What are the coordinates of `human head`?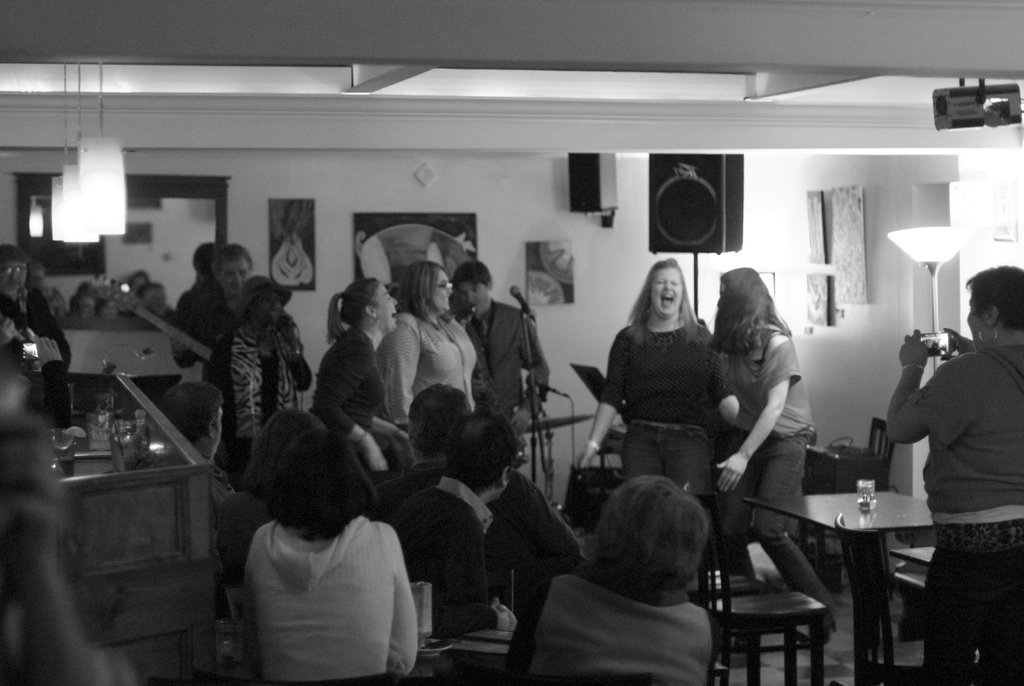
<bbox>406, 382, 471, 464</bbox>.
